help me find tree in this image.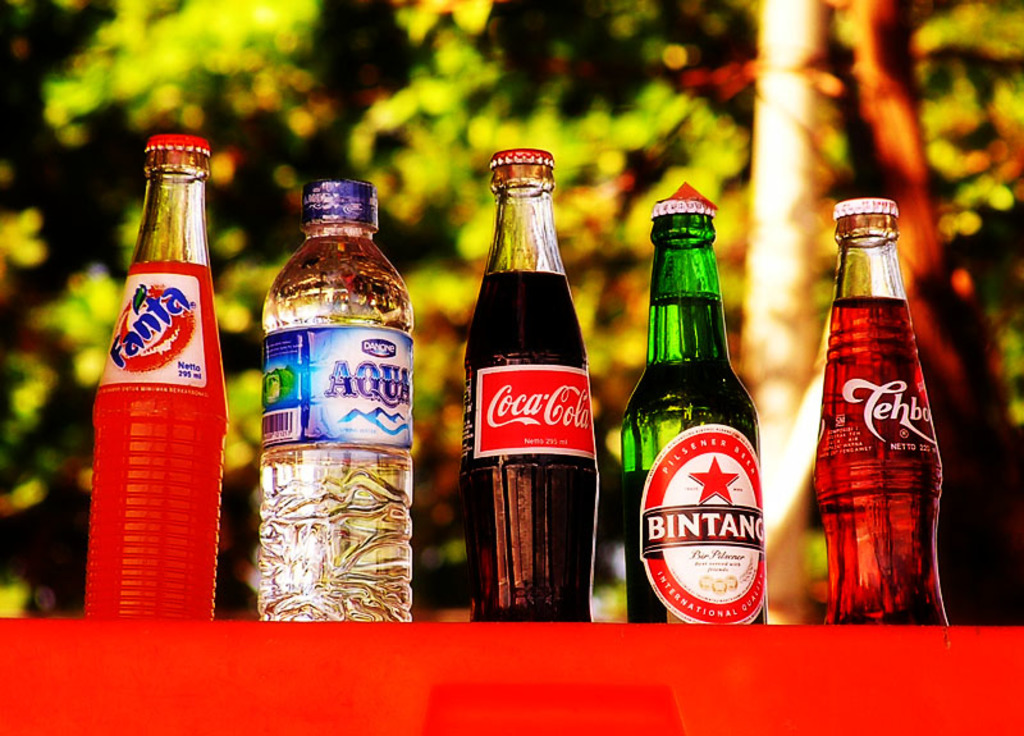
Found it: box=[353, 0, 767, 636].
